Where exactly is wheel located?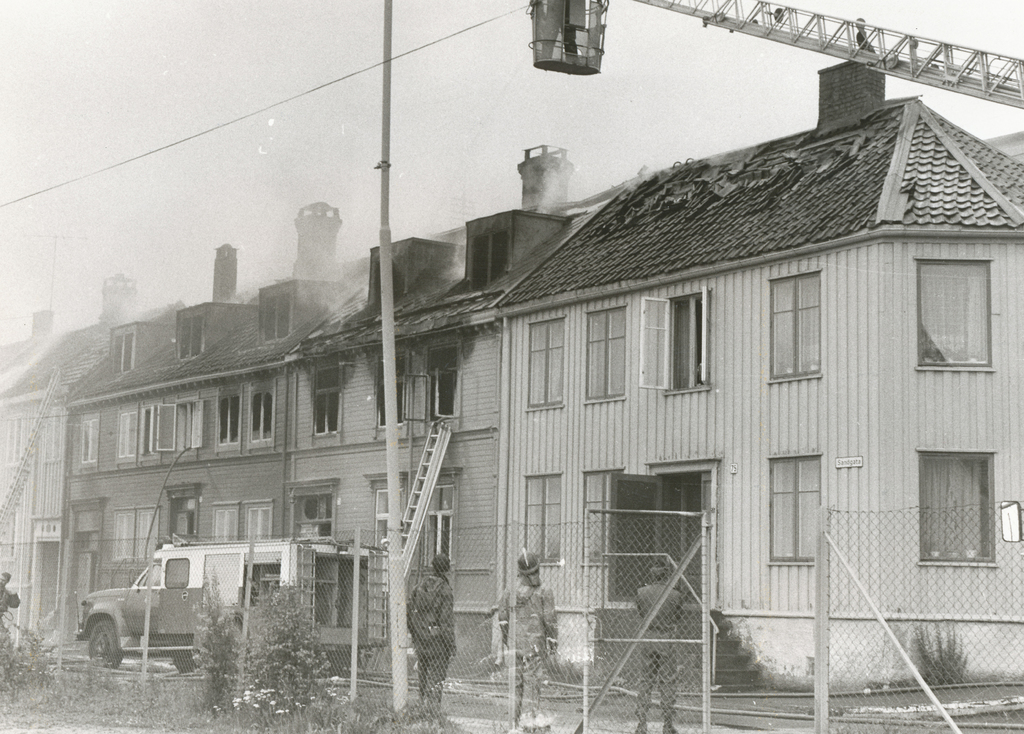
Its bounding box is 90,622,122,667.
